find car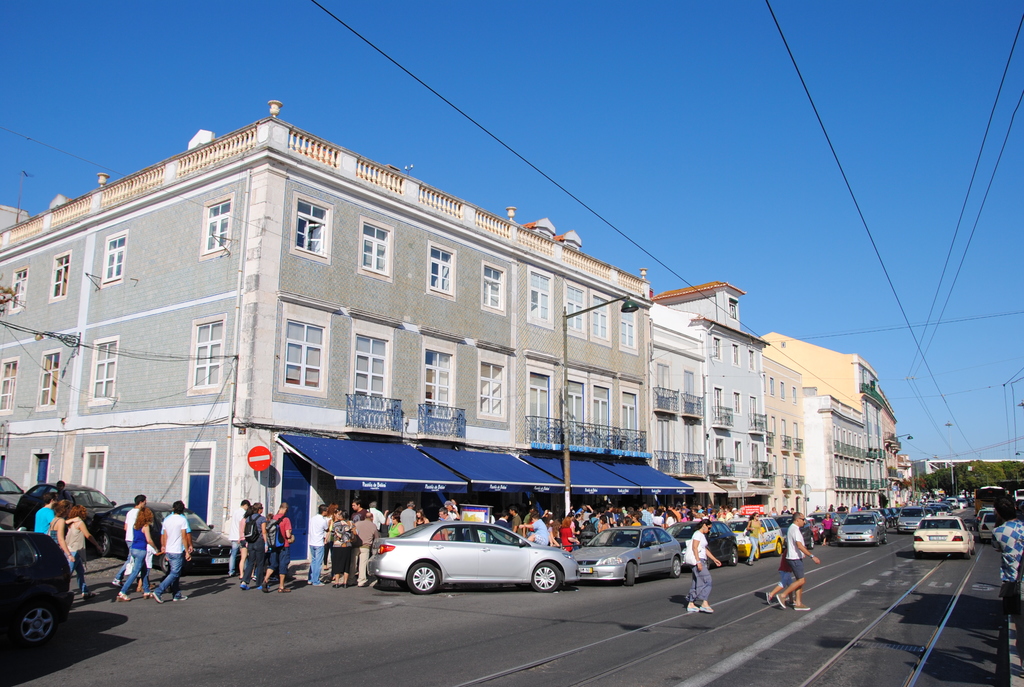
pyautogui.locateOnScreen(89, 499, 237, 574)
